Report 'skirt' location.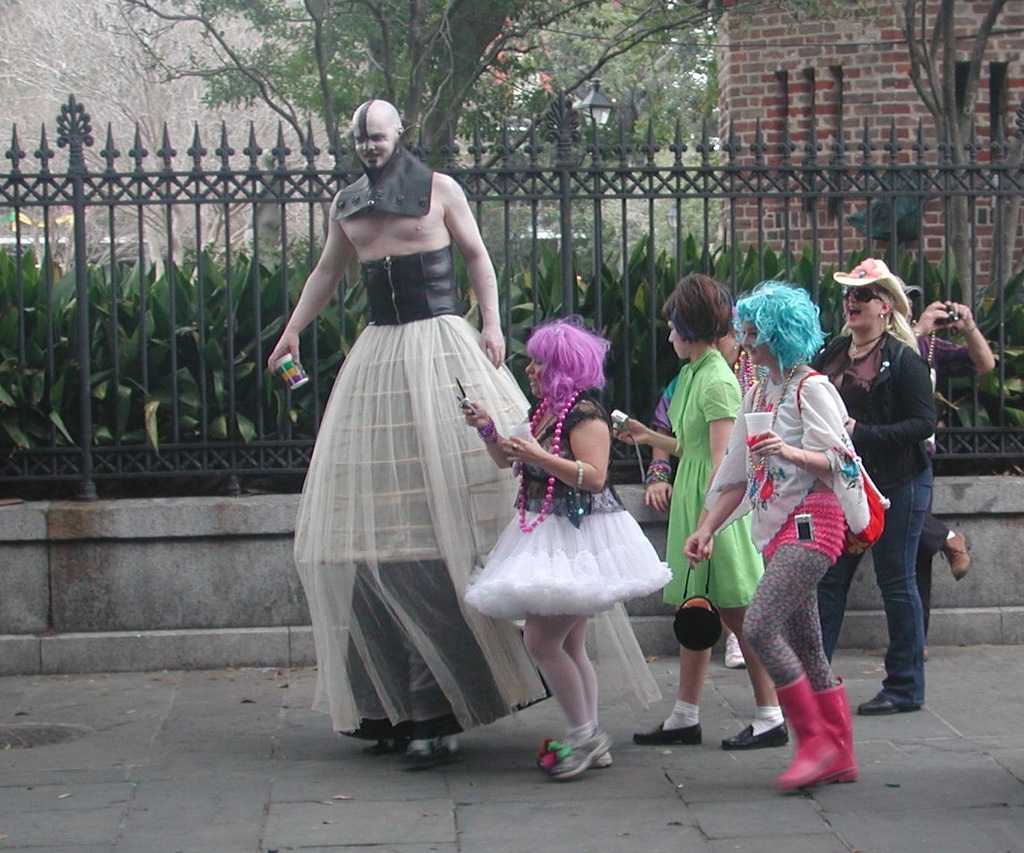
Report: pyautogui.locateOnScreen(295, 311, 663, 744).
